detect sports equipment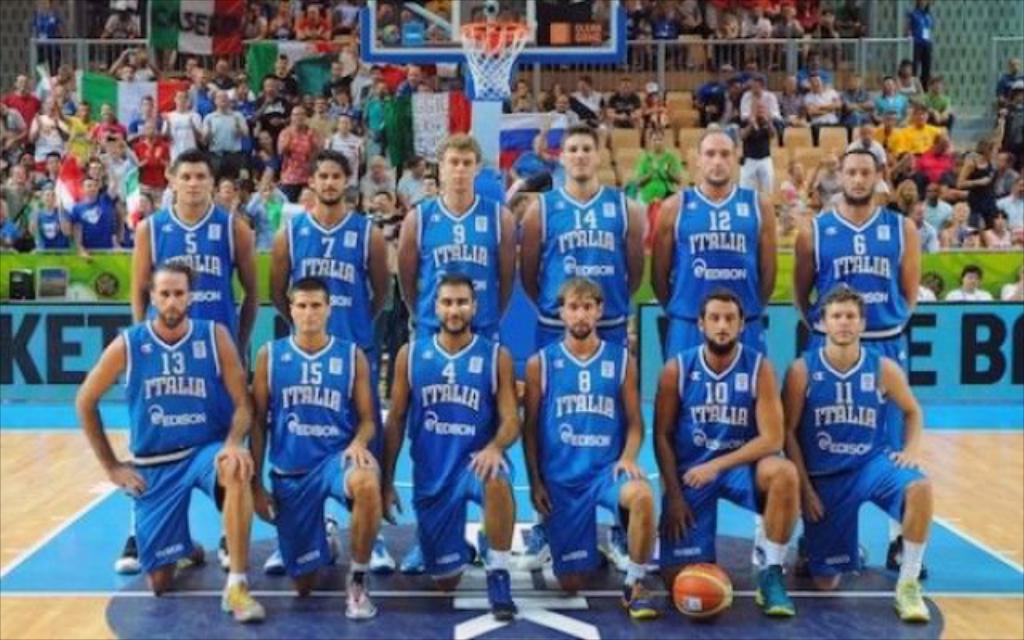
(496,570,520,624)
